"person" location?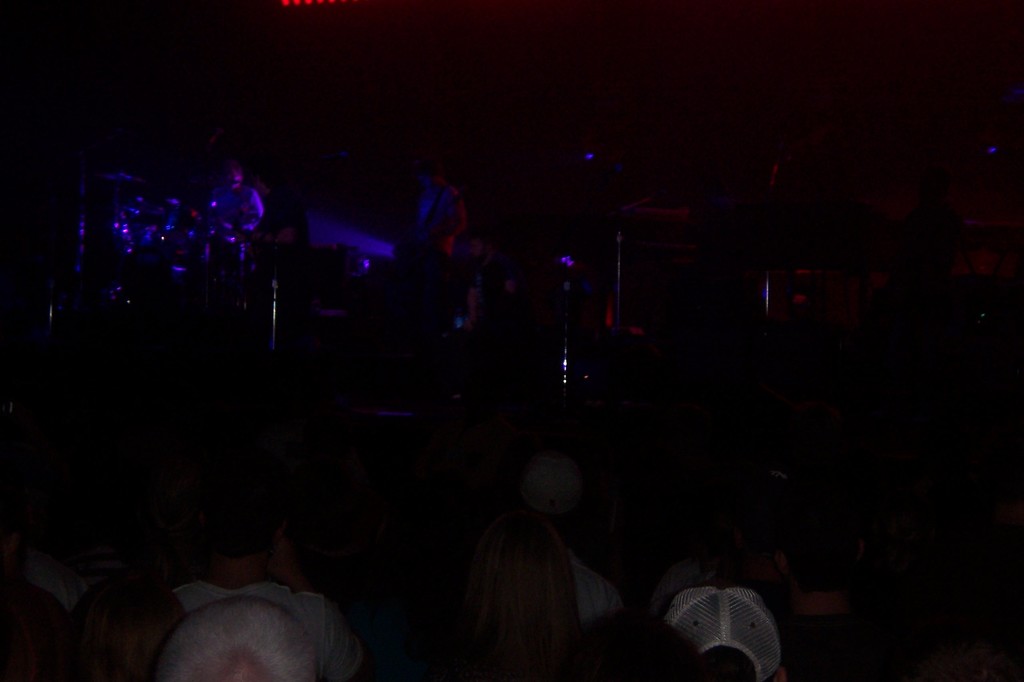
205, 153, 273, 267
